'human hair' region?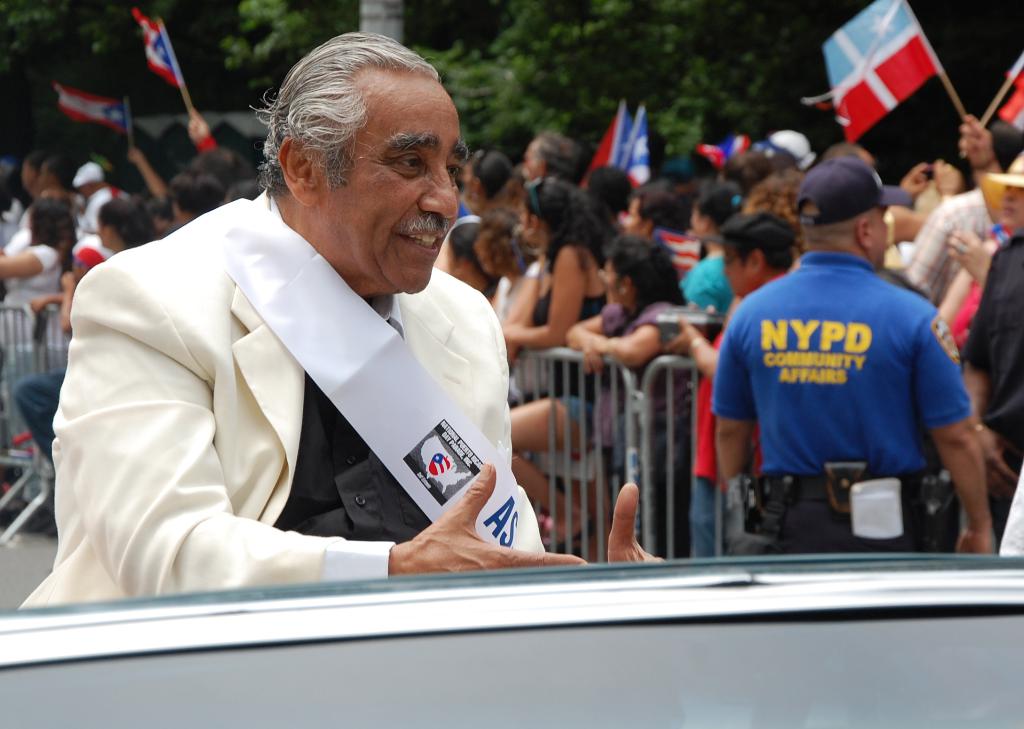
<box>992,119,1023,170</box>
